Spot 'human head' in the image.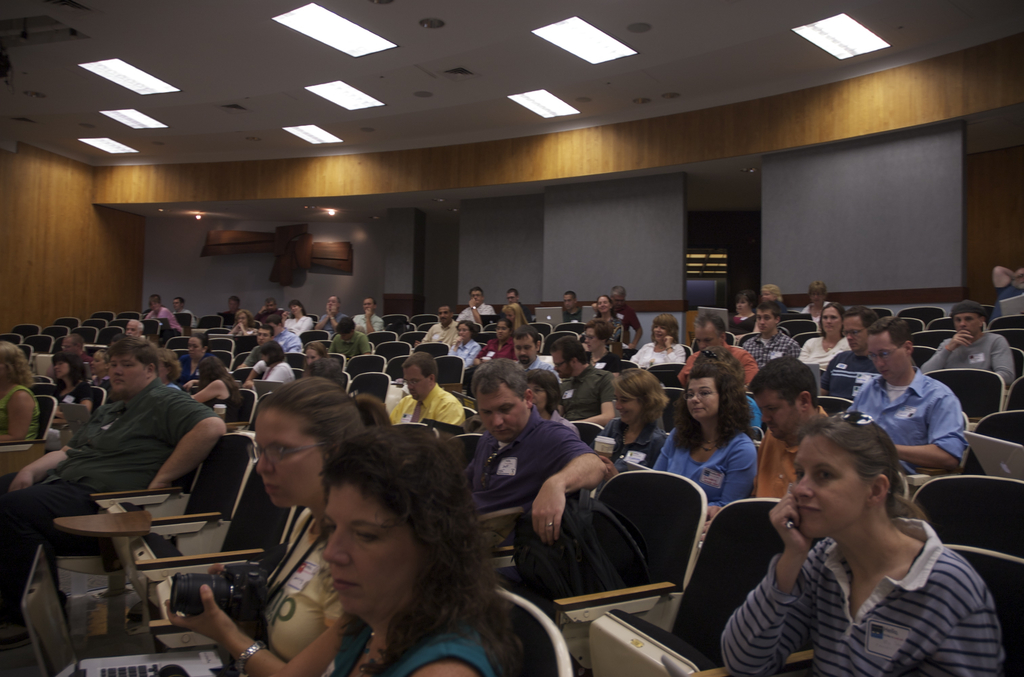
'human head' found at x1=866, y1=314, x2=915, y2=383.
